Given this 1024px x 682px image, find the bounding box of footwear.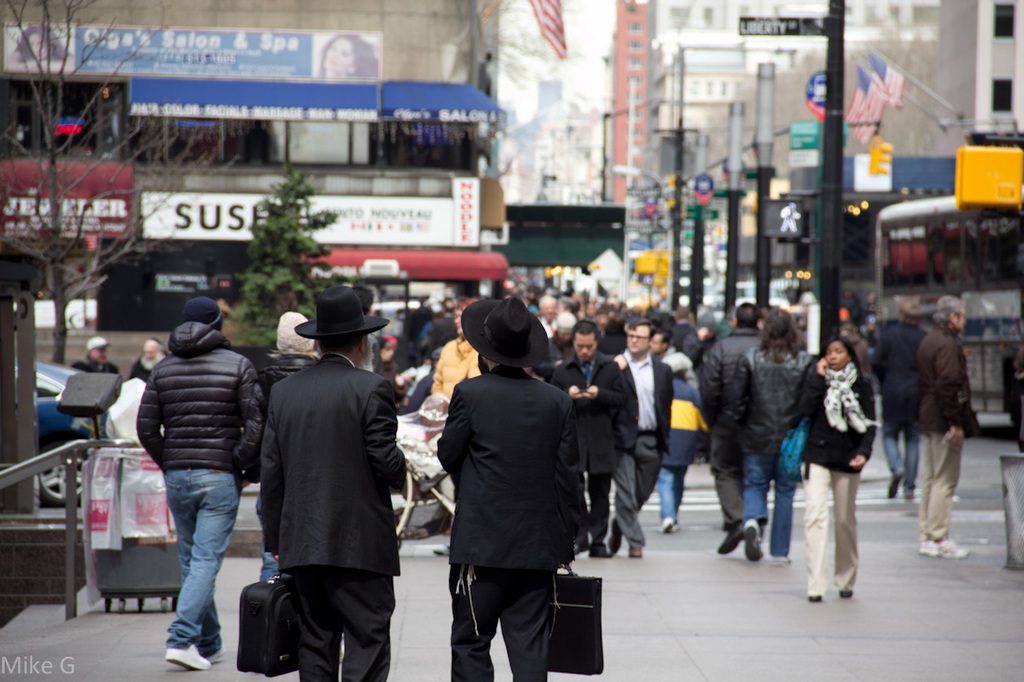
select_region(718, 516, 746, 557).
